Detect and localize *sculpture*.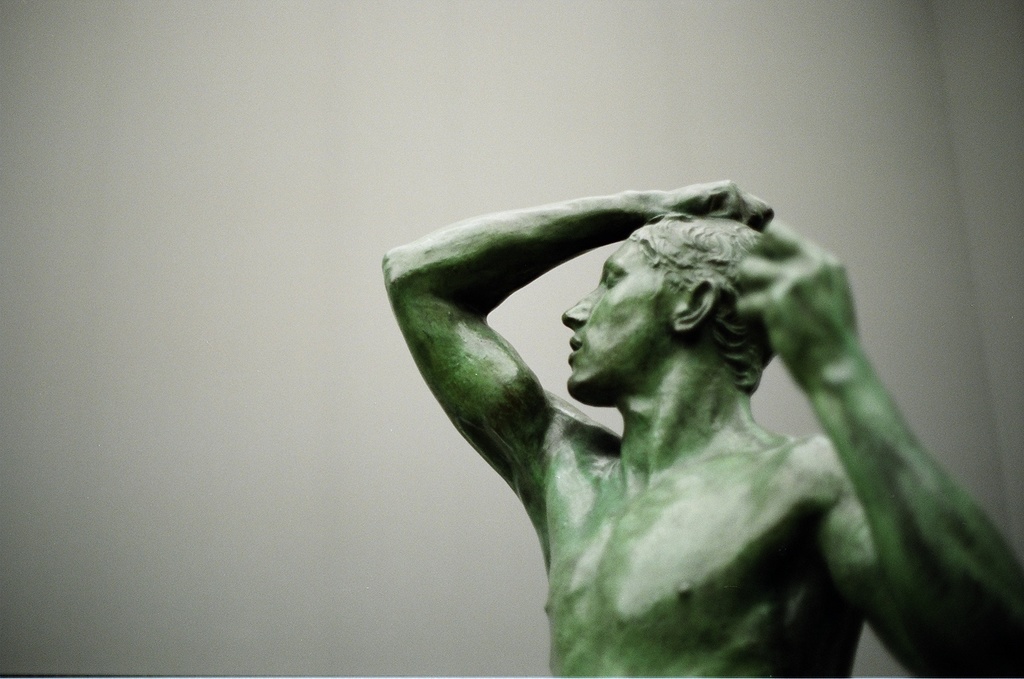
Localized at l=479, t=198, r=920, b=639.
